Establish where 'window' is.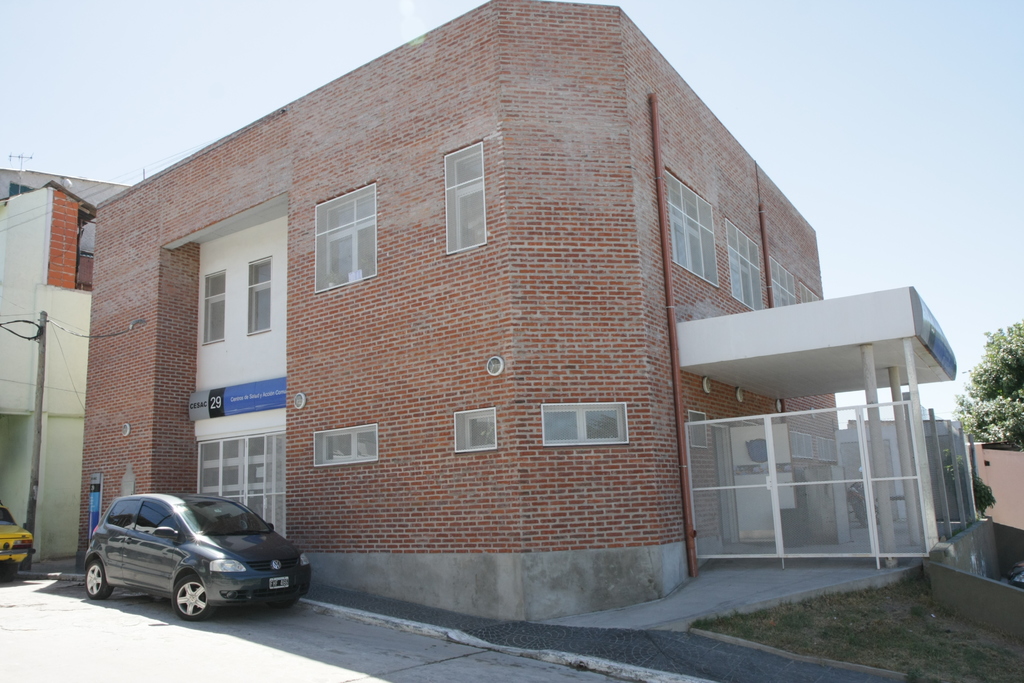
Established at bbox(800, 286, 824, 305).
